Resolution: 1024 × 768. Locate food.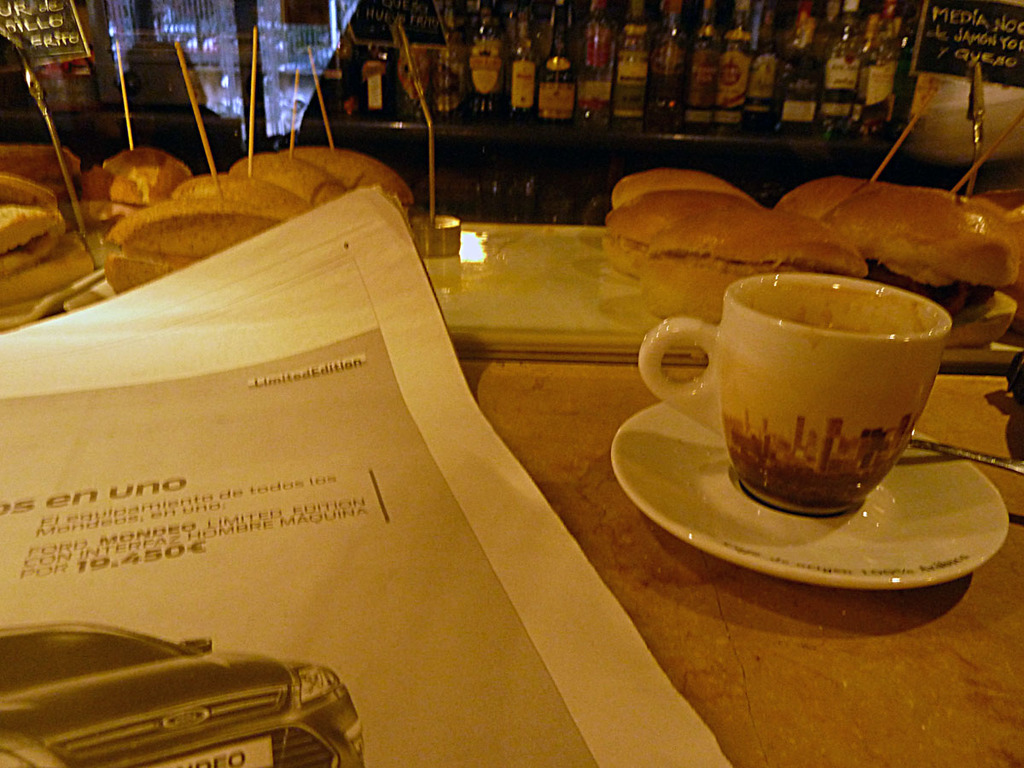
left=171, top=172, right=304, bottom=221.
